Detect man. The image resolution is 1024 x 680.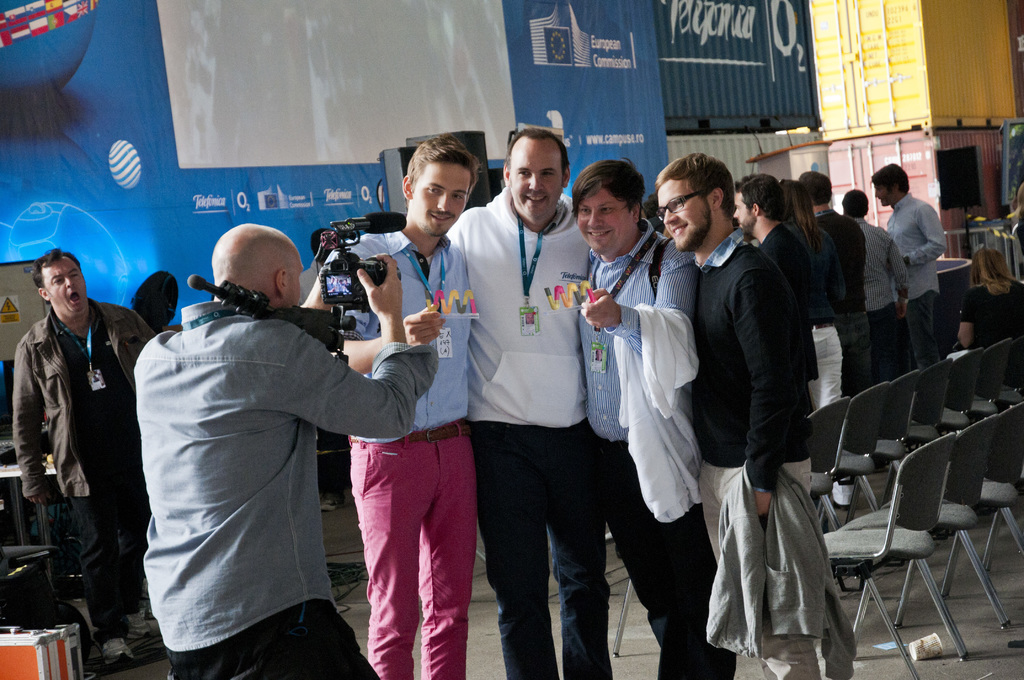
detection(138, 221, 436, 679).
